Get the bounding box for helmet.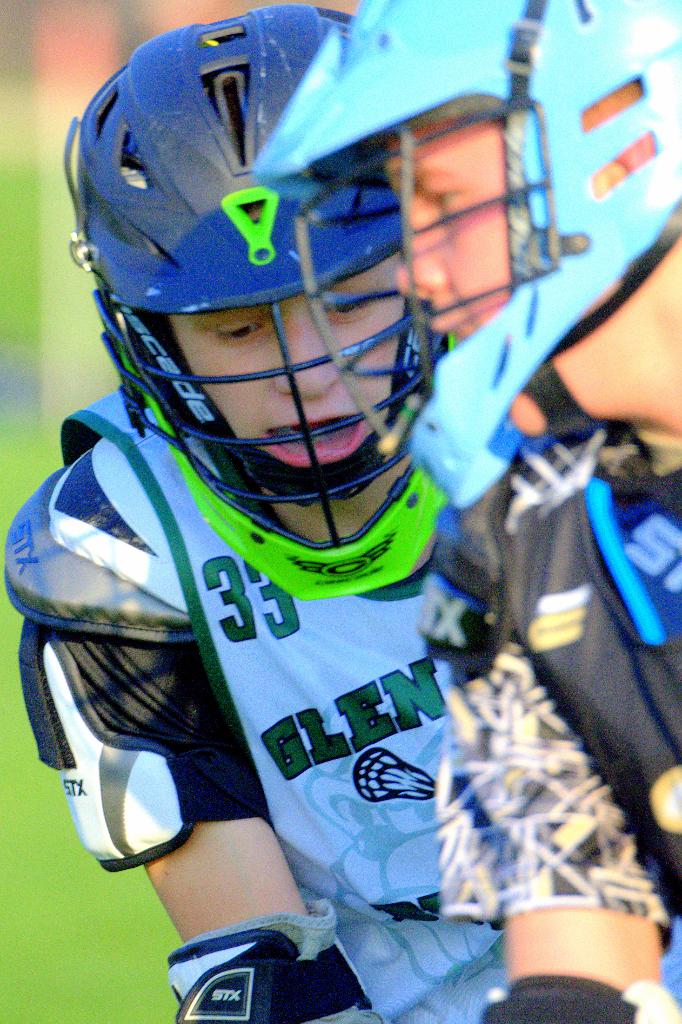
box(251, 0, 681, 673).
